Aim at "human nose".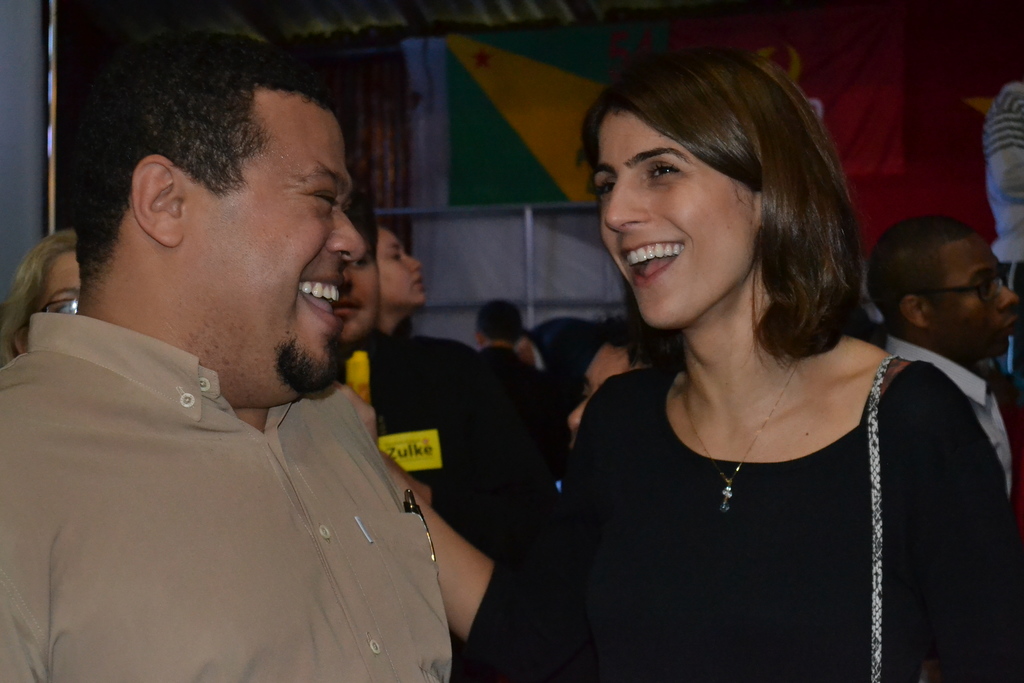
Aimed at box=[1002, 283, 1021, 309].
